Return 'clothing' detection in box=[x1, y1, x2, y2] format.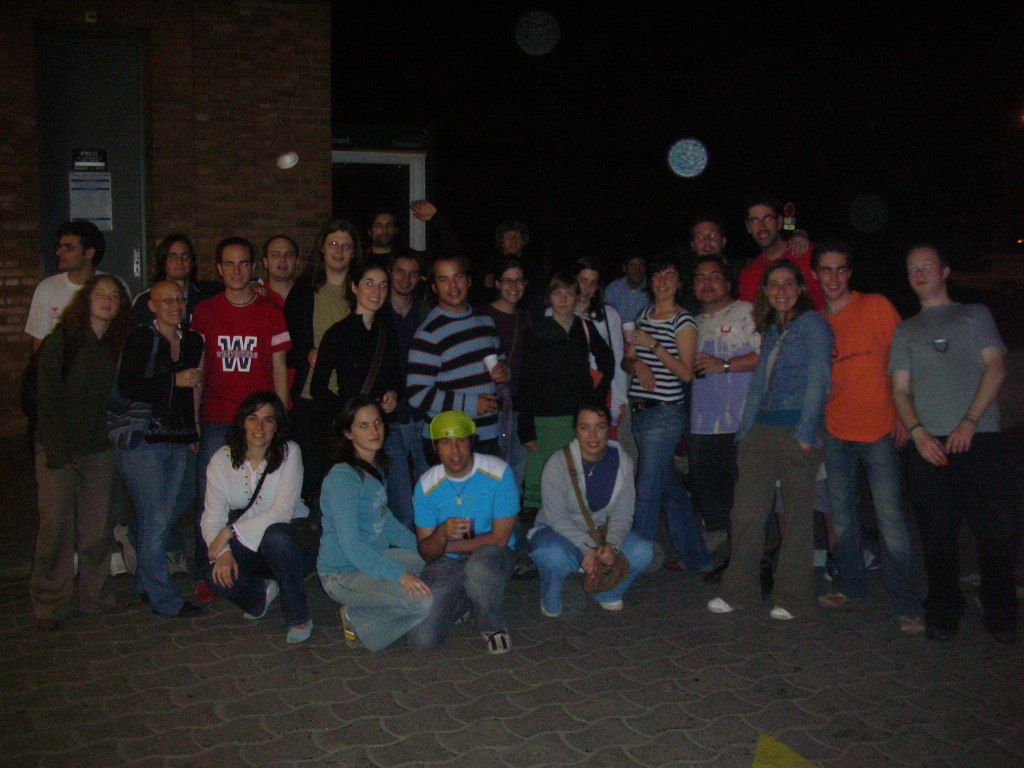
box=[691, 295, 767, 572].
